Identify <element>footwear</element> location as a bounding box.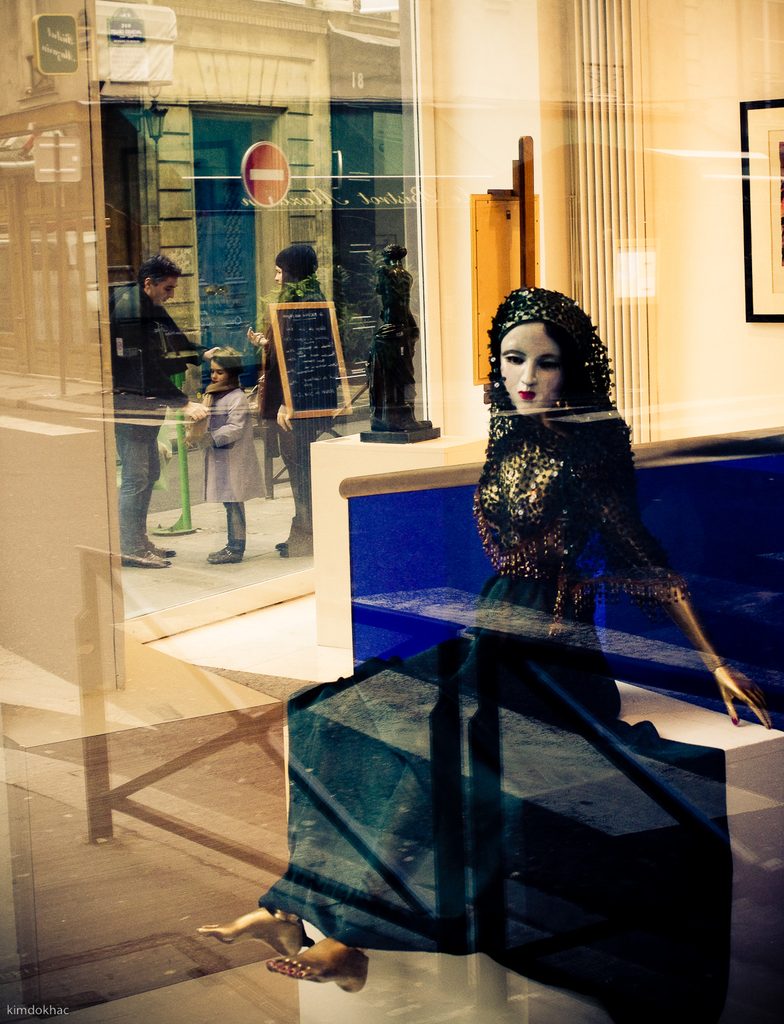
rect(120, 545, 169, 571).
